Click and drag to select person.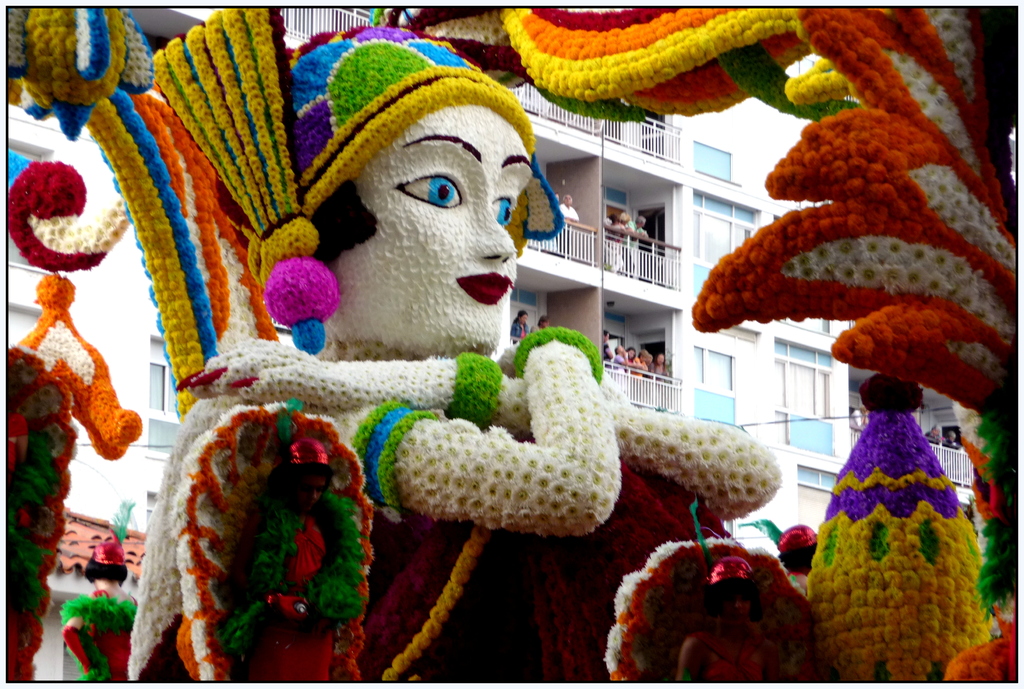
Selection: [x1=554, y1=195, x2=562, y2=199].
